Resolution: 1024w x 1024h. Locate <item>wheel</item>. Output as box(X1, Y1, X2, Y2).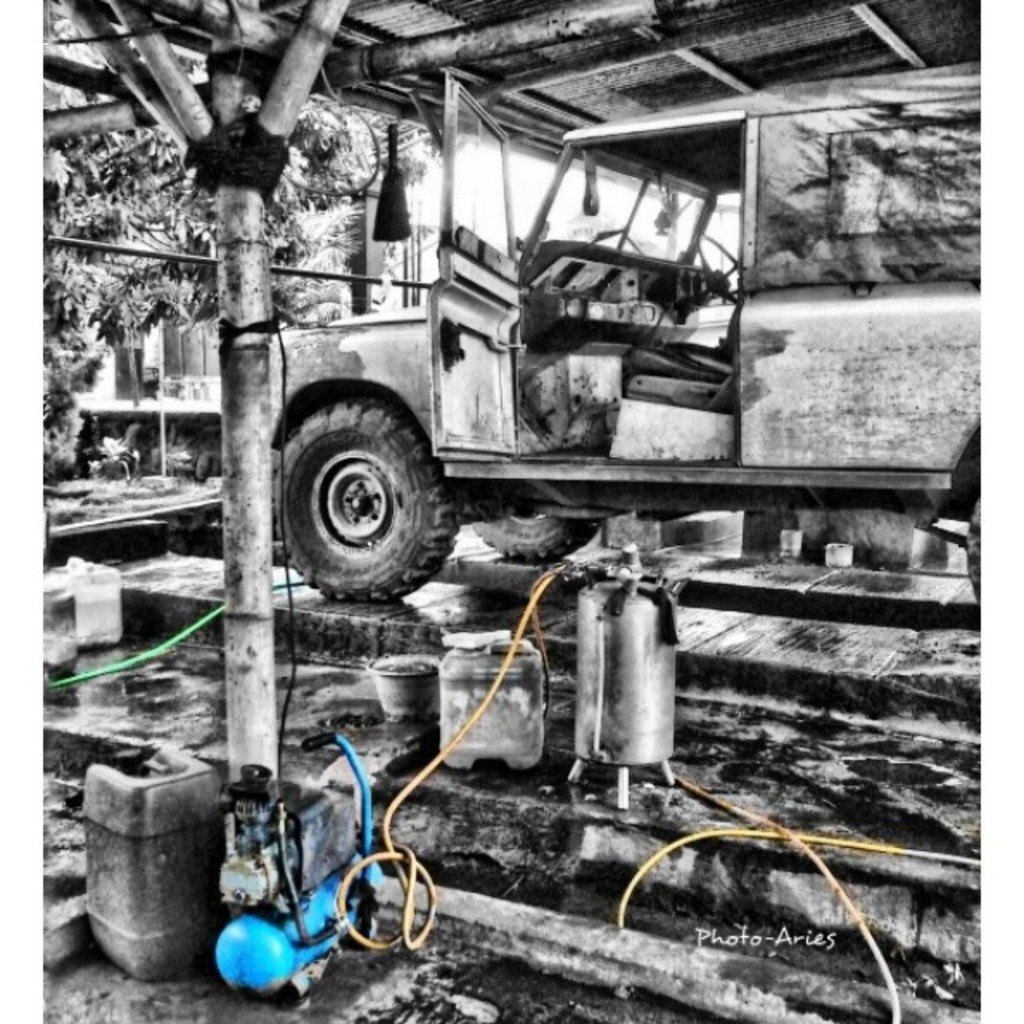
box(694, 237, 738, 294).
